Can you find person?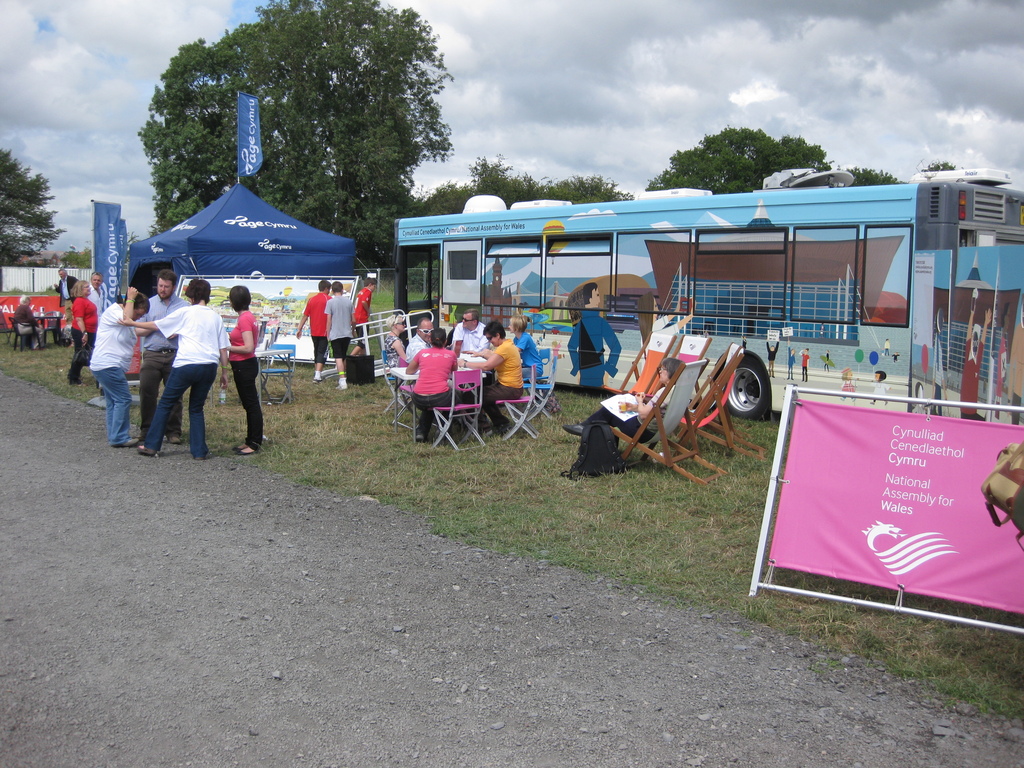
Yes, bounding box: 568, 282, 618, 388.
